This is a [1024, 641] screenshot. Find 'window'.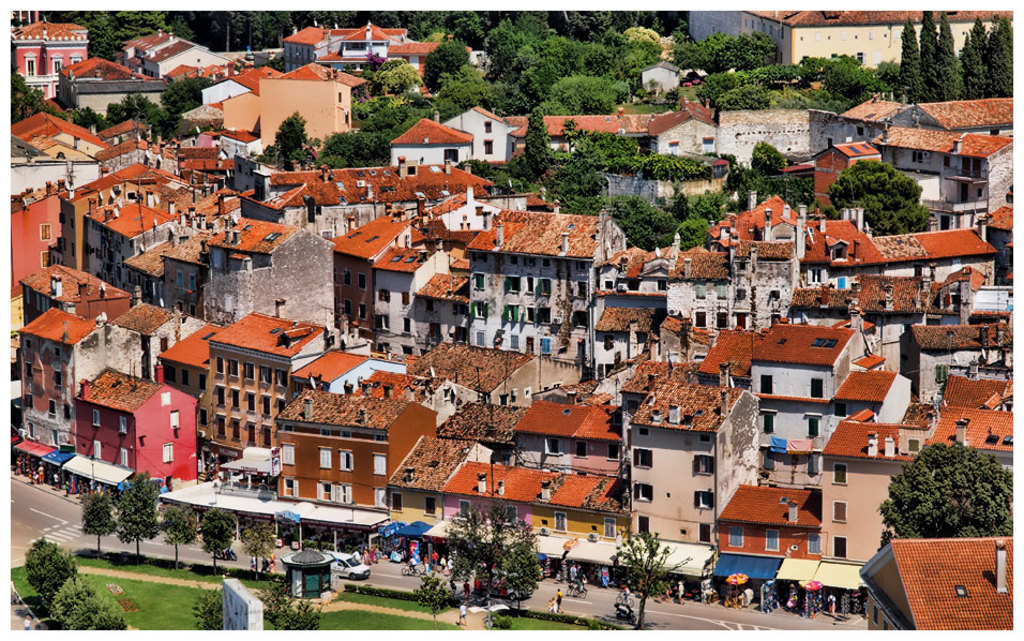
Bounding box: BBox(908, 147, 928, 165).
